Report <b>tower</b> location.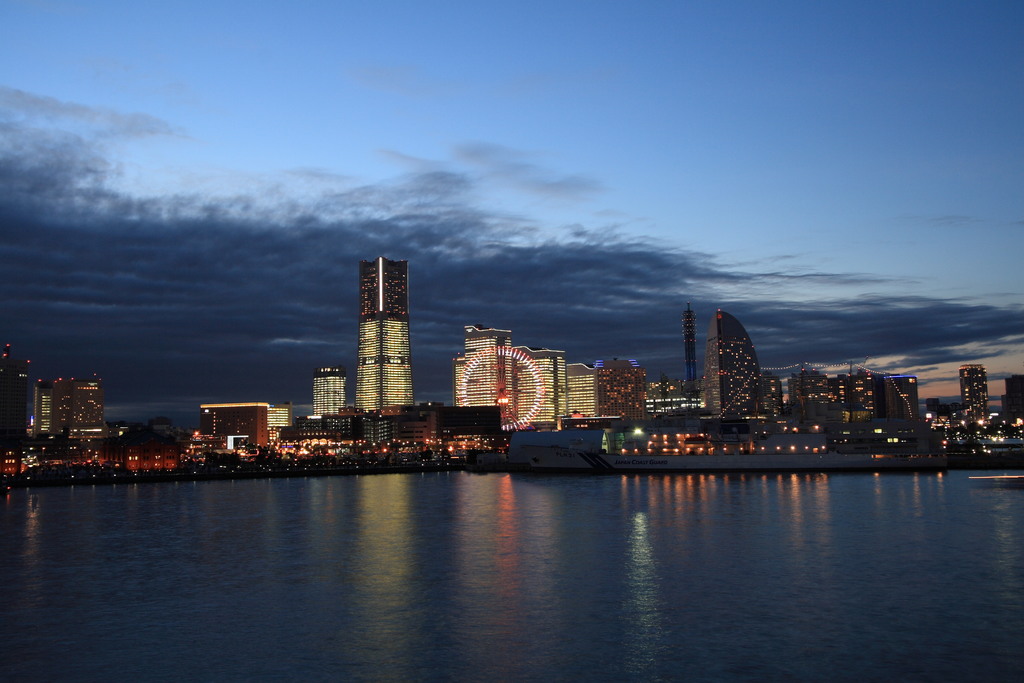
Report: l=961, t=361, r=988, b=432.
